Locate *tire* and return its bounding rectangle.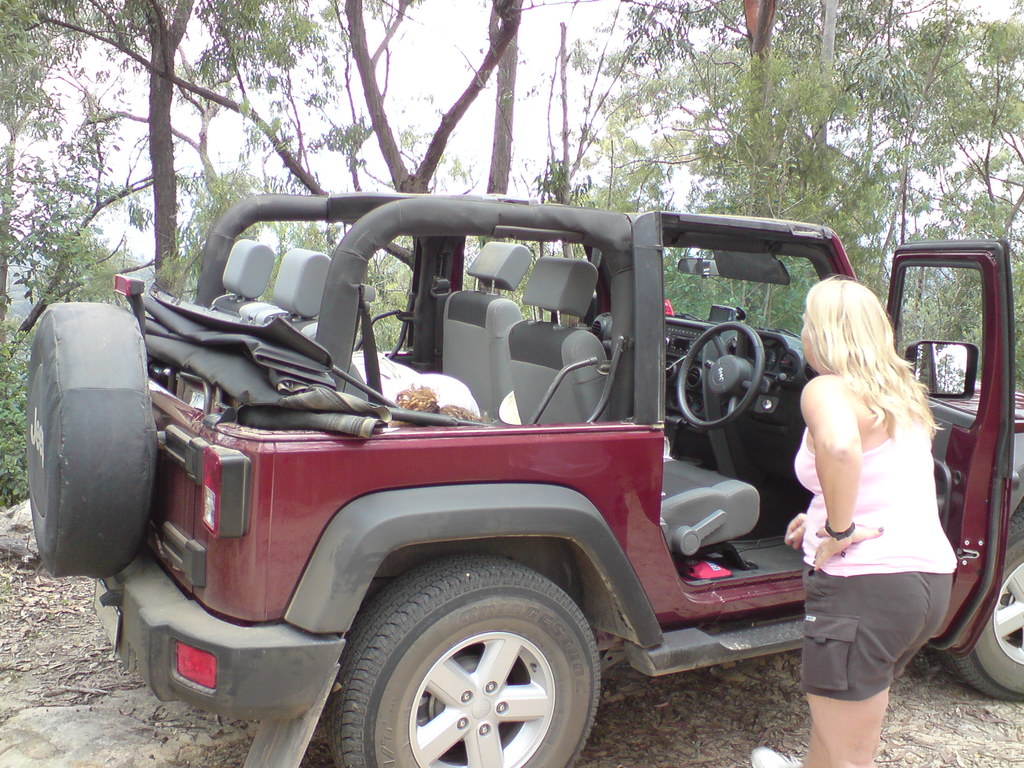
943 503 1023 701.
